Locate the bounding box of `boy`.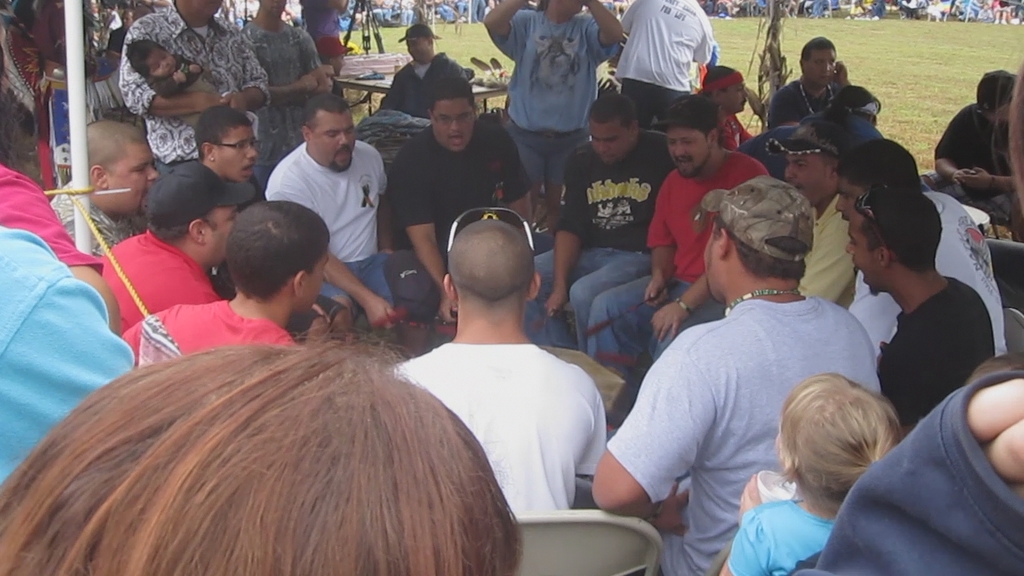
Bounding box: 191 102 348 351.
